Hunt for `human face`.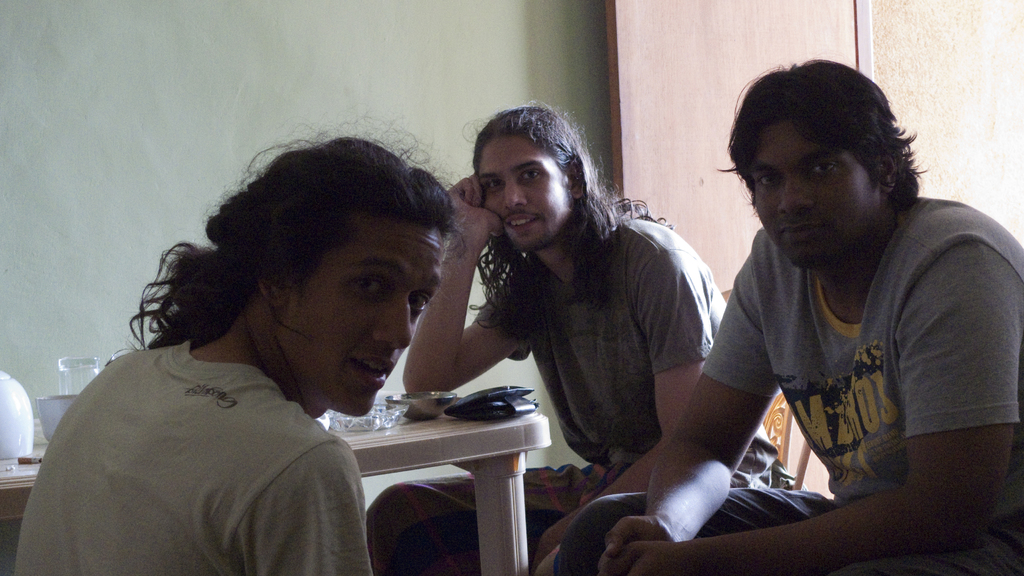
Hunted down at x1=481 y1=134 x2=576 y2=250.
